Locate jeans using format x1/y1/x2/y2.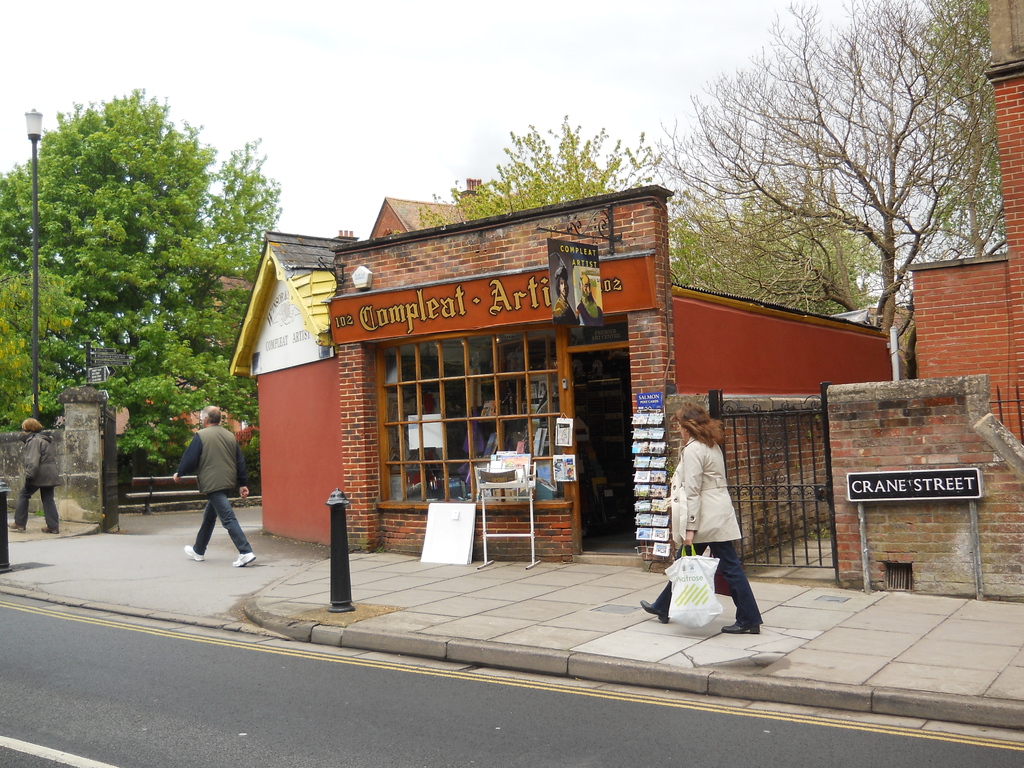
174/488/241/579.
